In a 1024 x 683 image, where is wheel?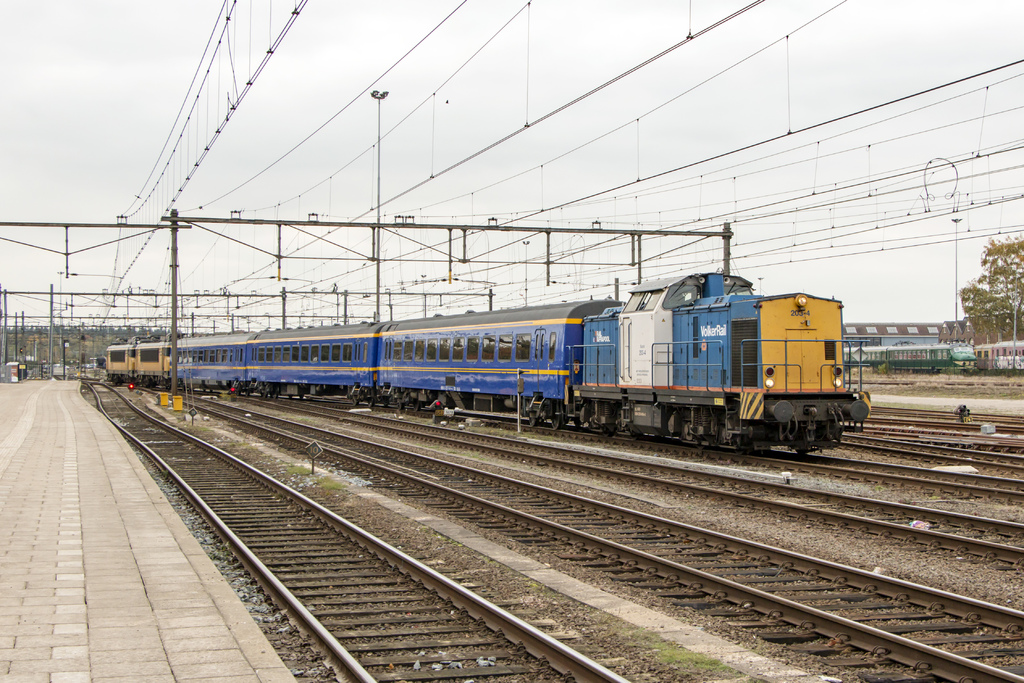
<box>260,390,268,397</box>.
